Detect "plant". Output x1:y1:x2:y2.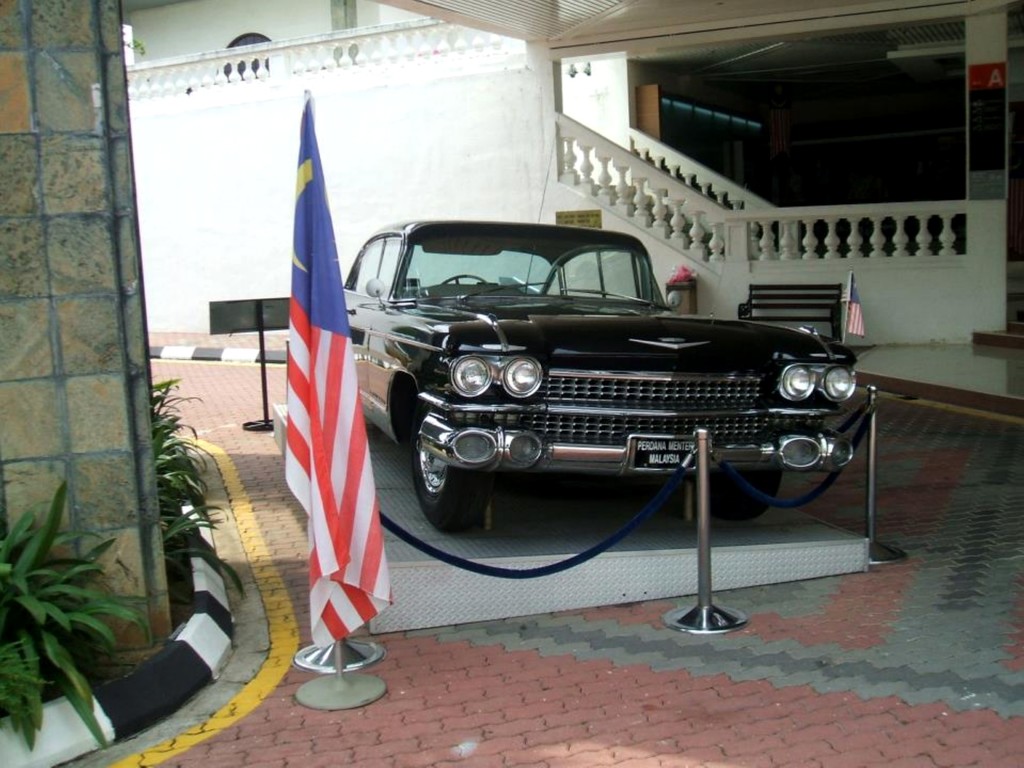
0:631:65:757.
